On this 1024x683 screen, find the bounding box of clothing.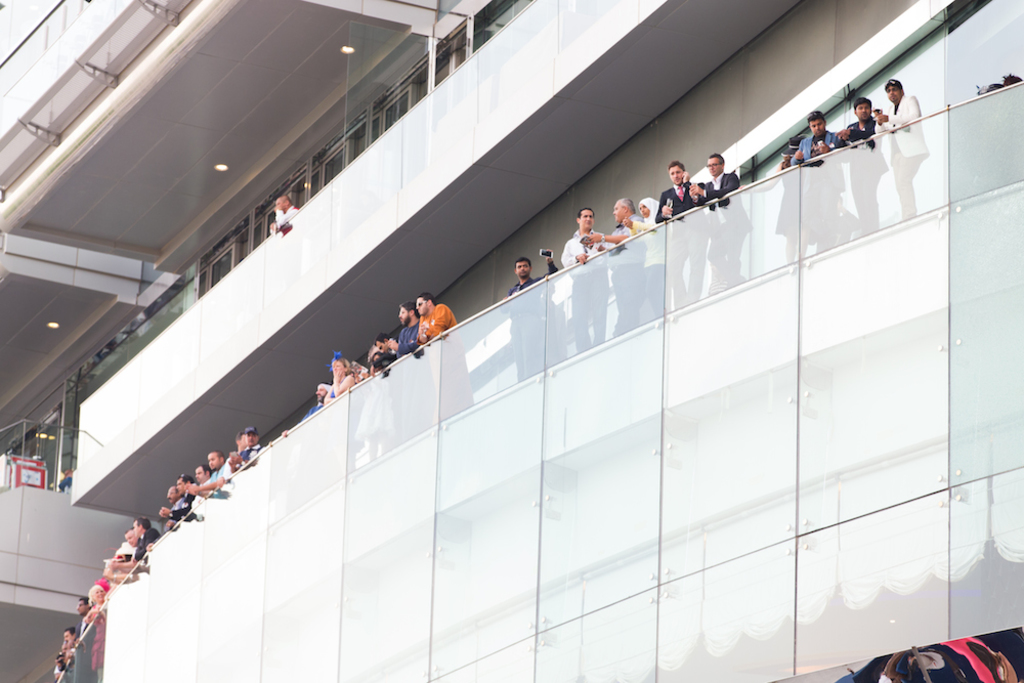
Bounding box: 787,123,840,261.
